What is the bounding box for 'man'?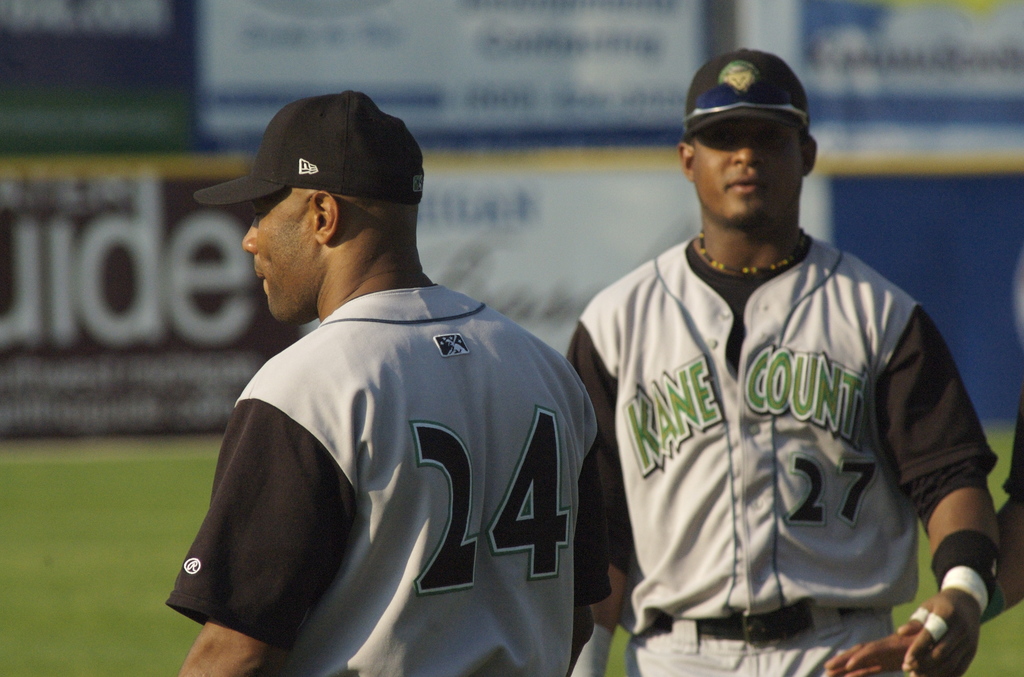
154:79:596:676.
